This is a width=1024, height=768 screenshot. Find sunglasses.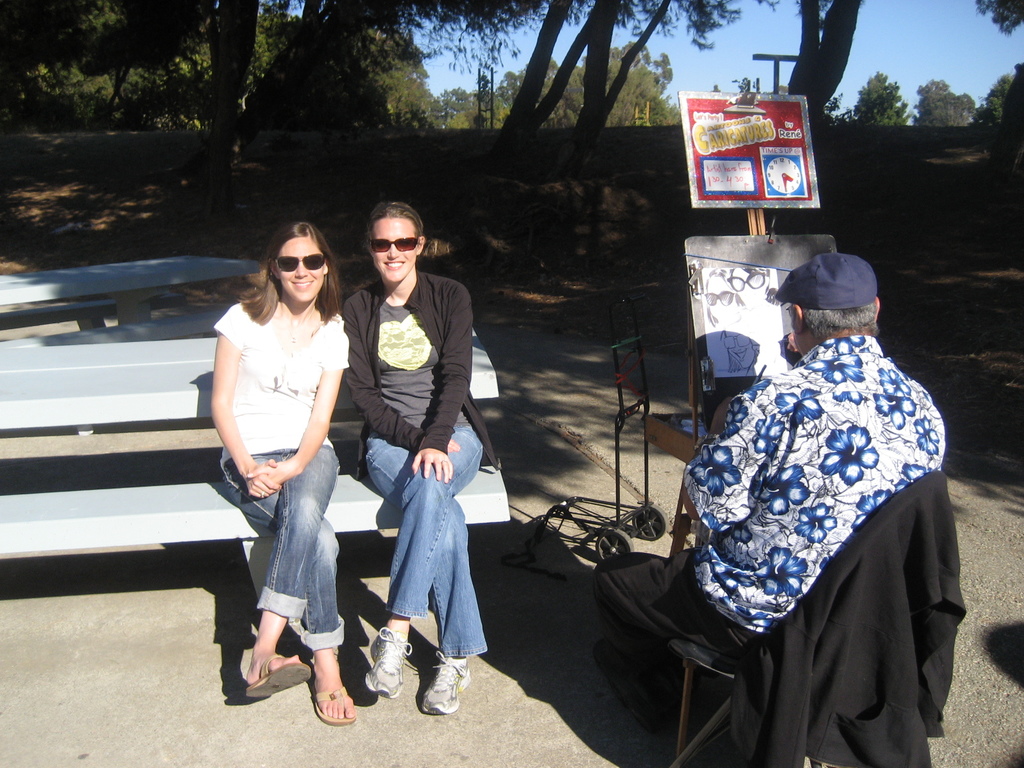
Bounding box: 274/250/326/273.
